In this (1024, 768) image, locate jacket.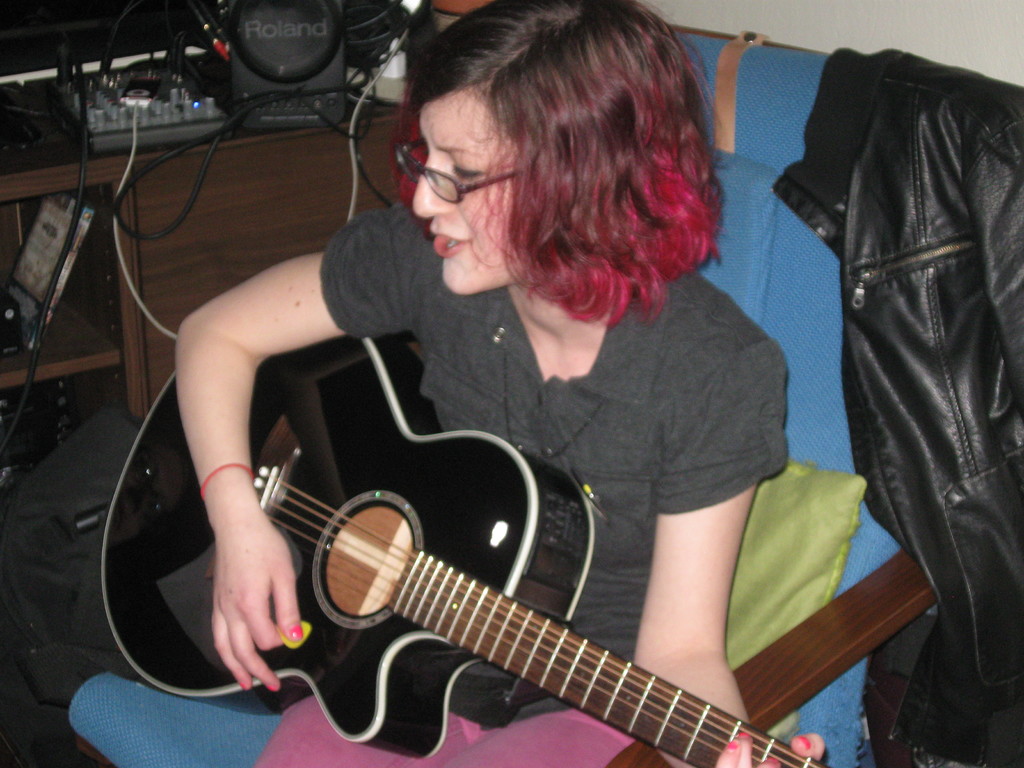
Bounding box: rect(769, 46, 1023, 767).
